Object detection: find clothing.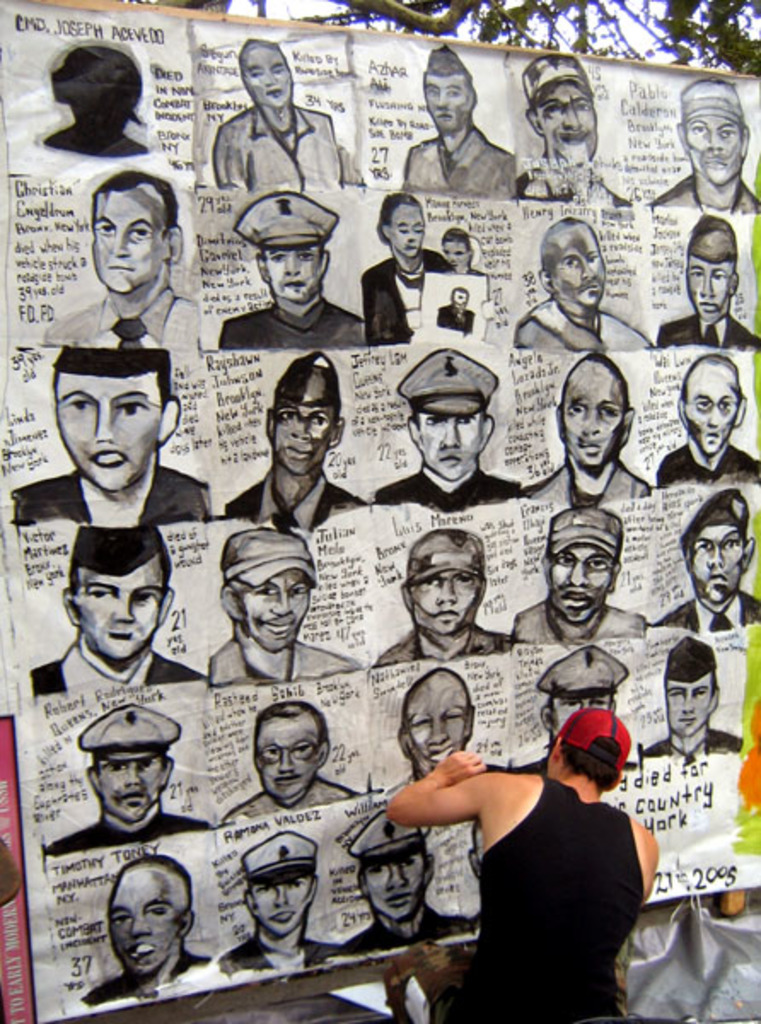
box=[645, 725, 751, 758].
